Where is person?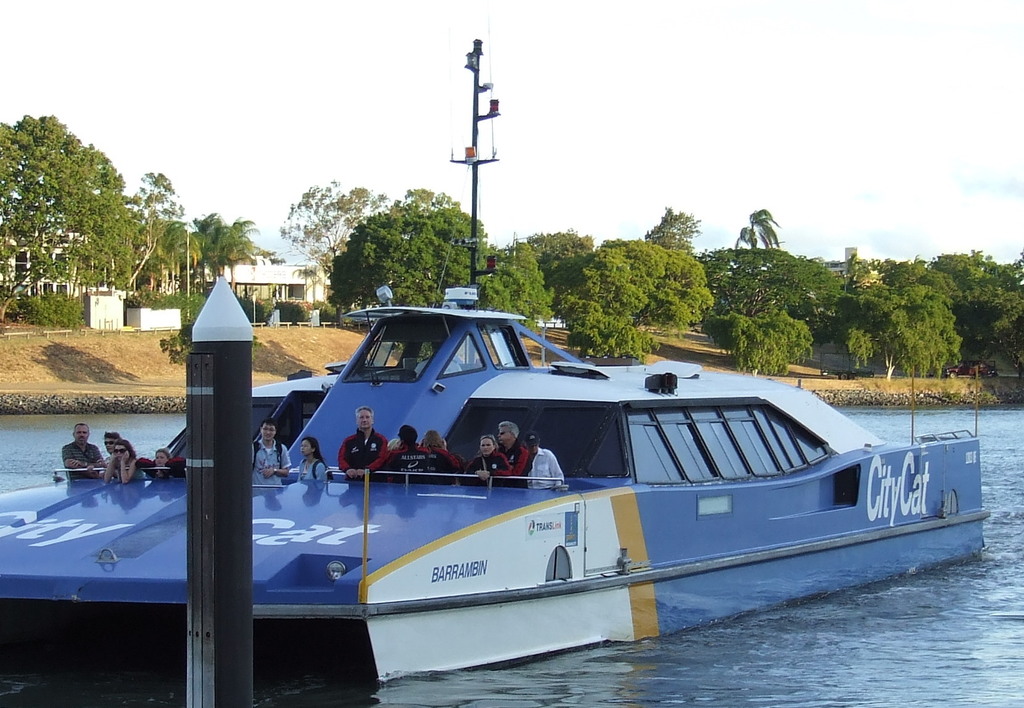
x1=250 y1=419 x2=292 y2=486.
